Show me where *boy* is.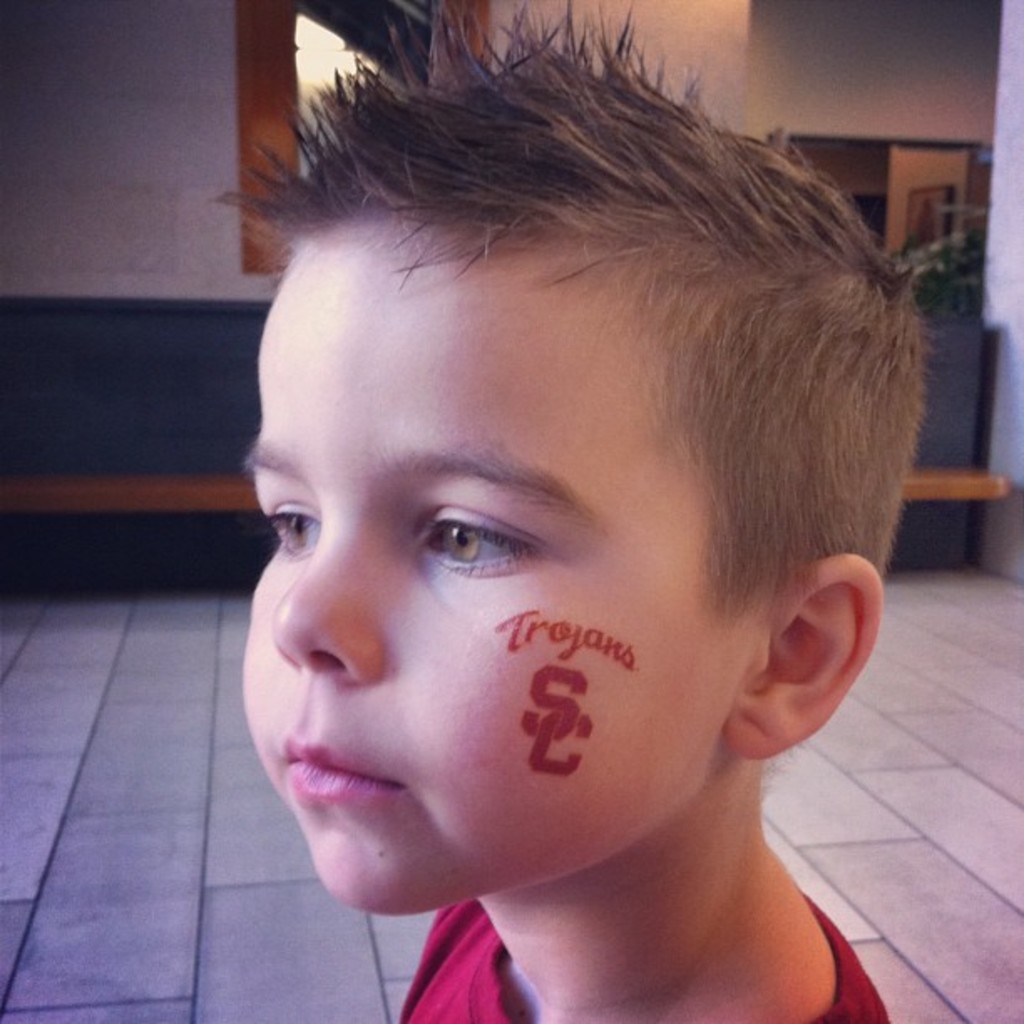
*boy* is at x1=206 y1=0 x2=929 y2=1022.
